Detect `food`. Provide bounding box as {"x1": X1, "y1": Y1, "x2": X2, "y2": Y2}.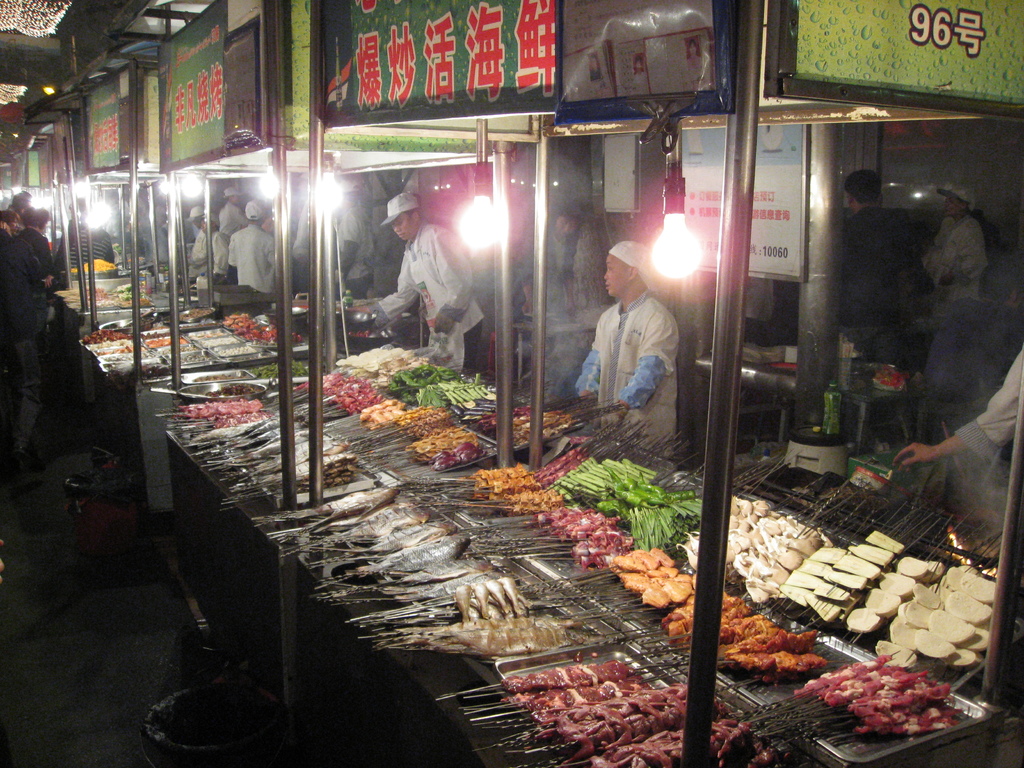
{"x1": 67, "y1": 258, "x2": 118, "y2": 275}.
